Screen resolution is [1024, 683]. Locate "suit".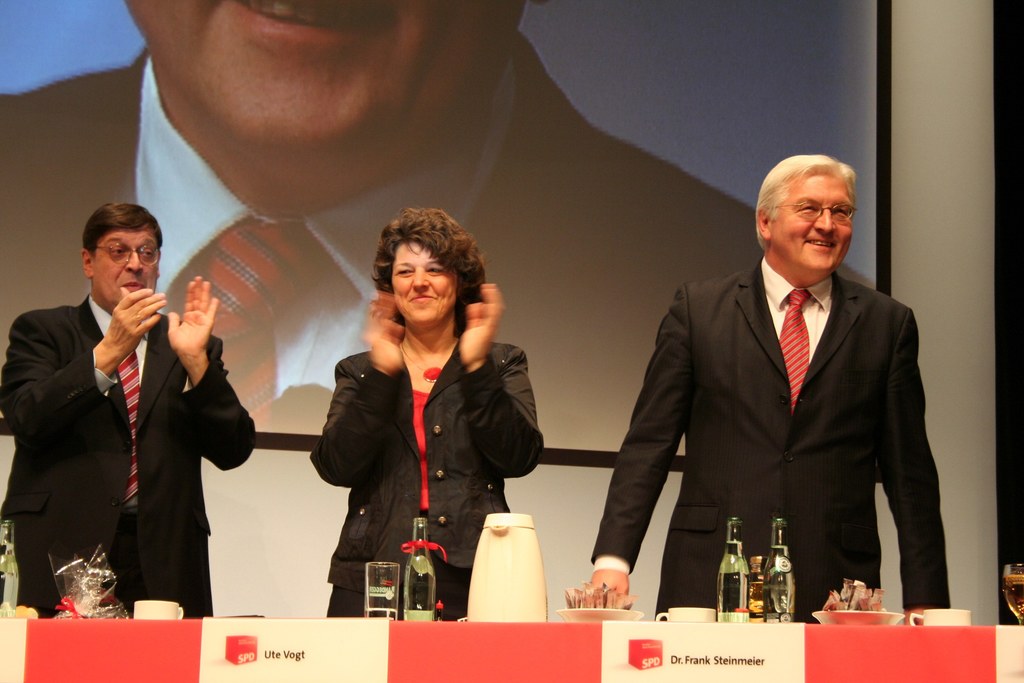
bbox=[617, 147, 953, 625].
